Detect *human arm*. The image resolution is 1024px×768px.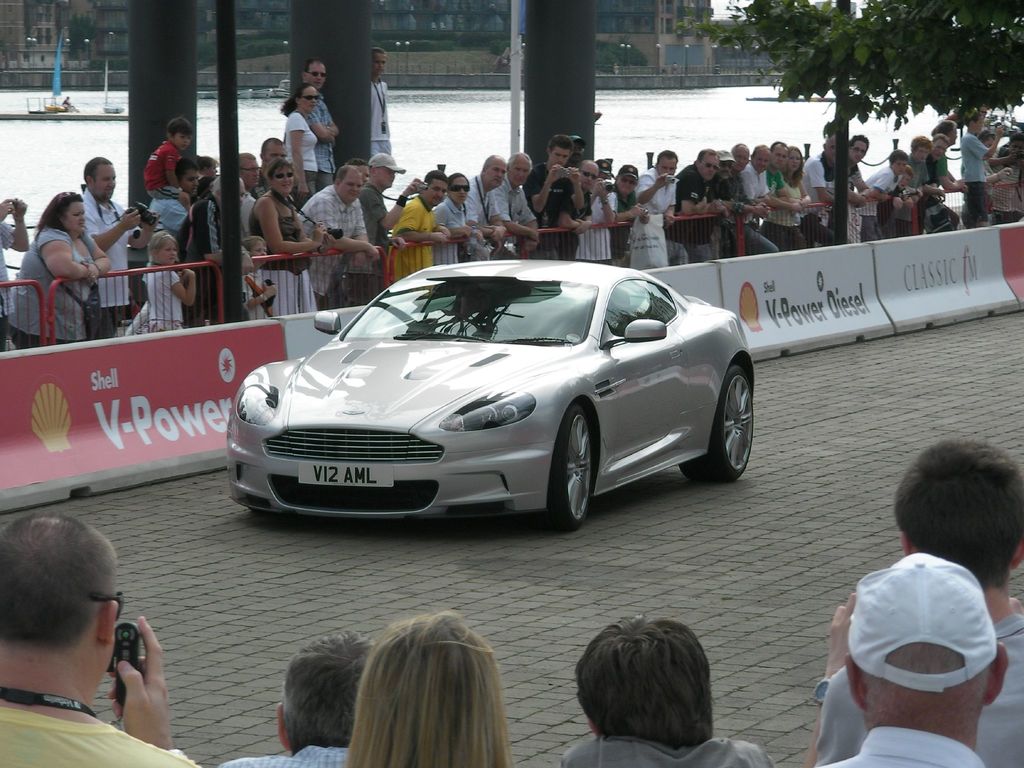
321 227 380 261.
